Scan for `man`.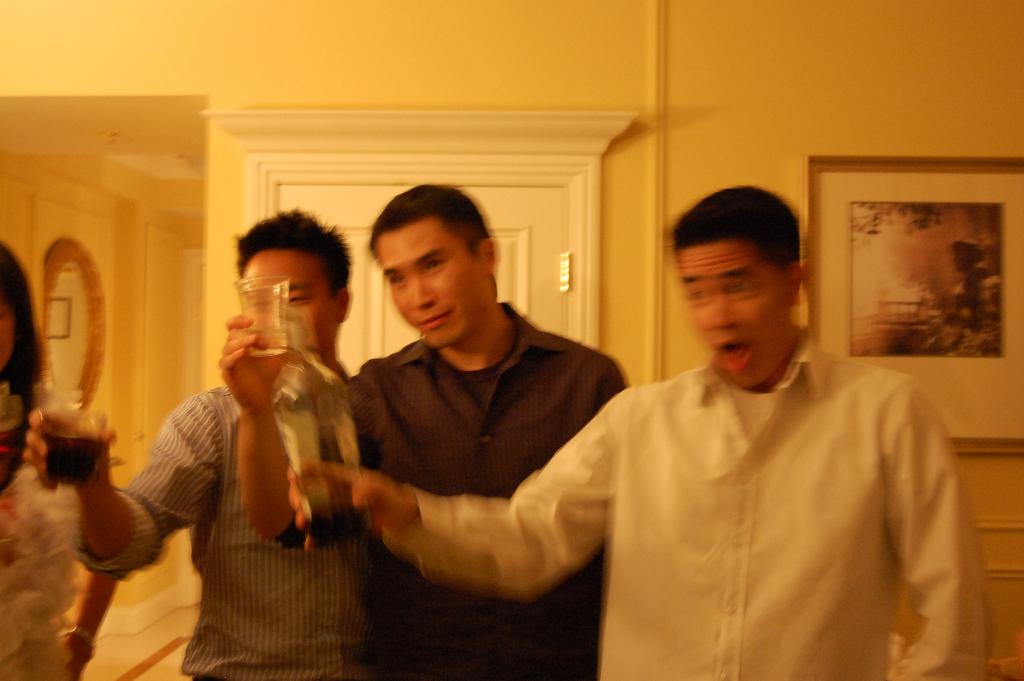
Scan result: bbox=[19, 207, 362, 680].
